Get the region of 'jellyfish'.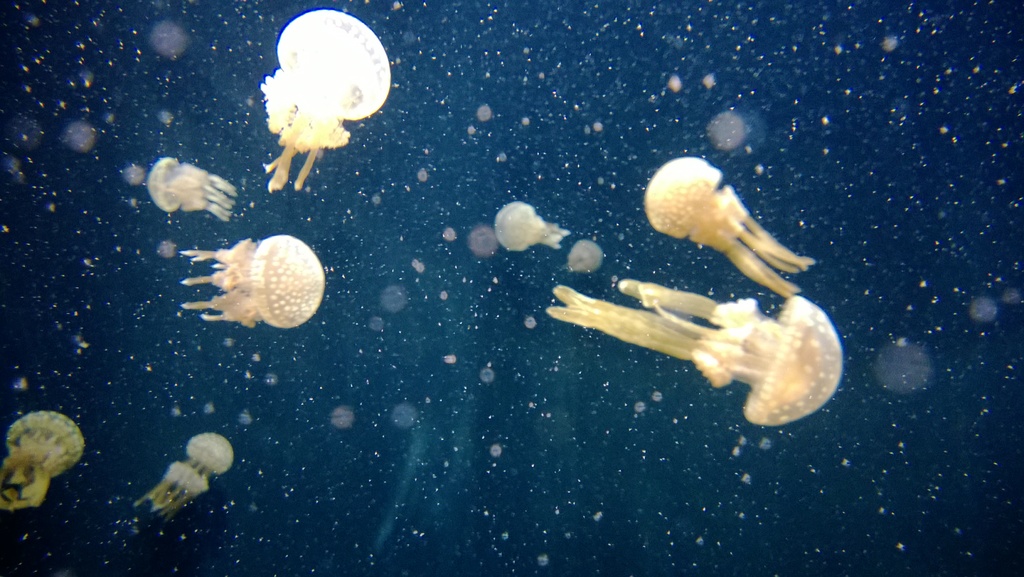
257 6 391 192.
